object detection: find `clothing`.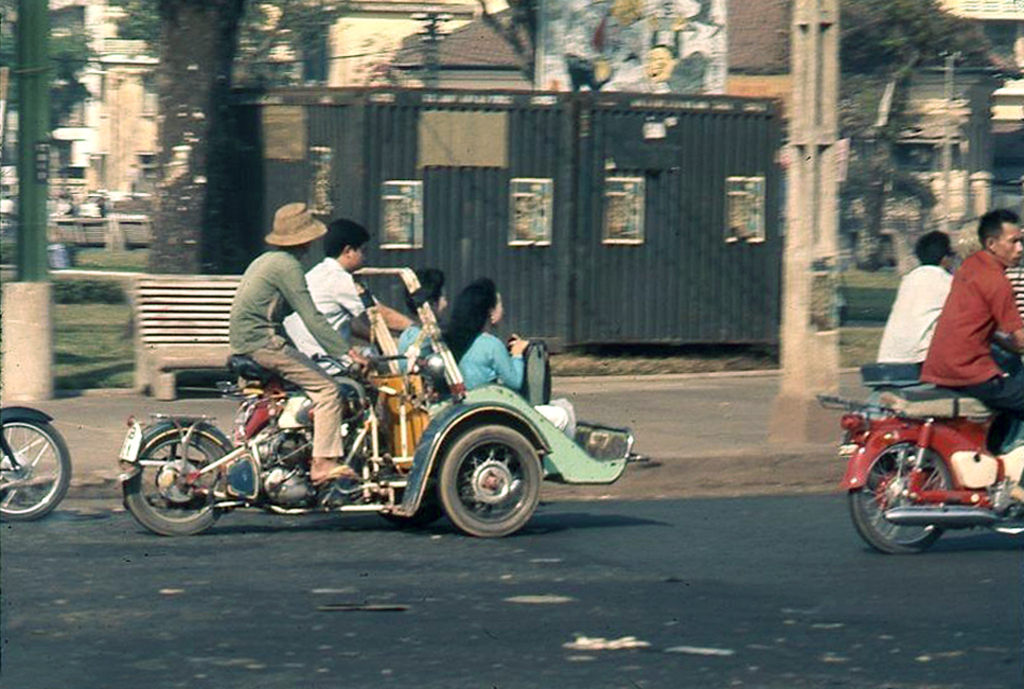
left=429, top=325, right=534, bottom=397.
